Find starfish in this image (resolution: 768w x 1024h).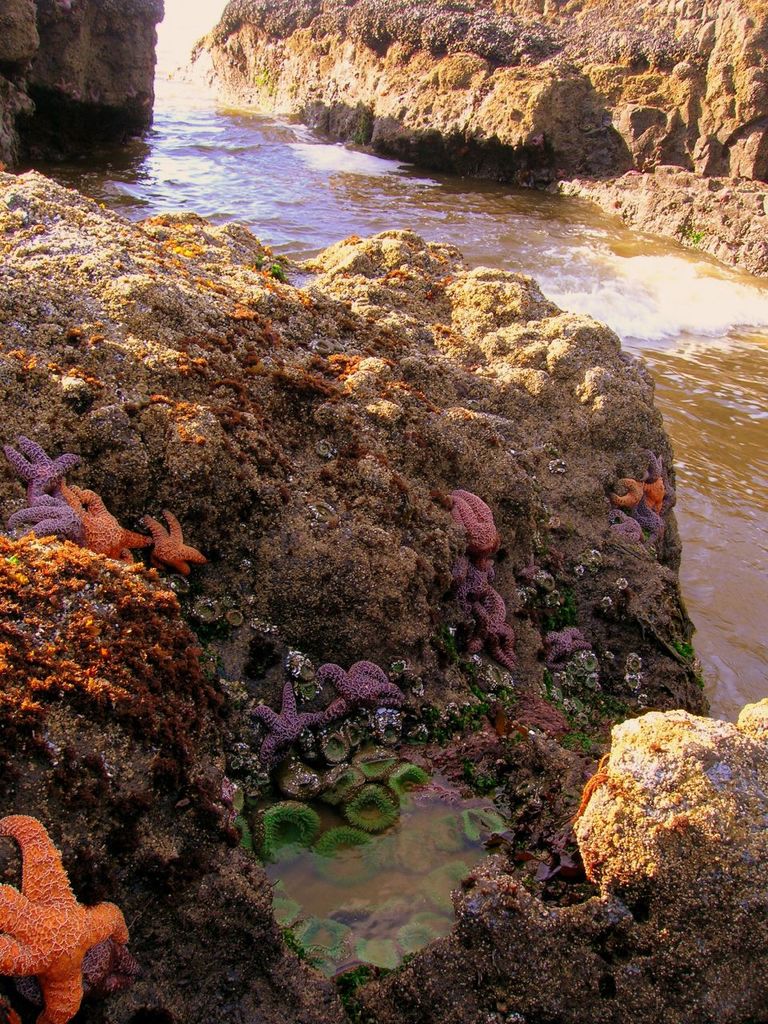
bbox=(6, 438, 82, 502).
